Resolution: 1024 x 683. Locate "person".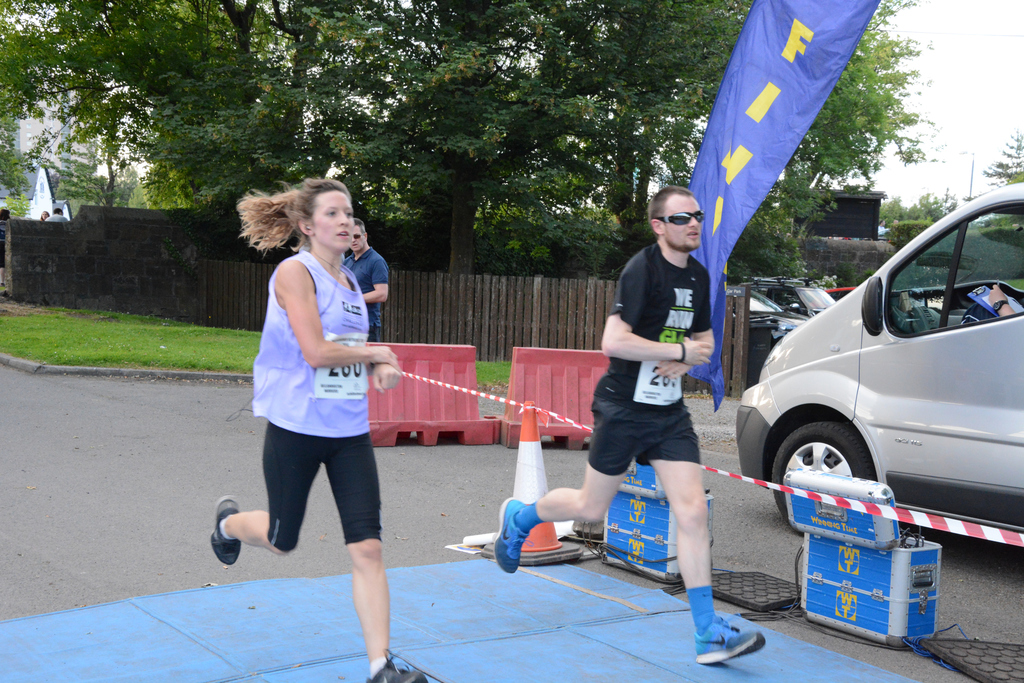
(955, 284, 1016, 328).
